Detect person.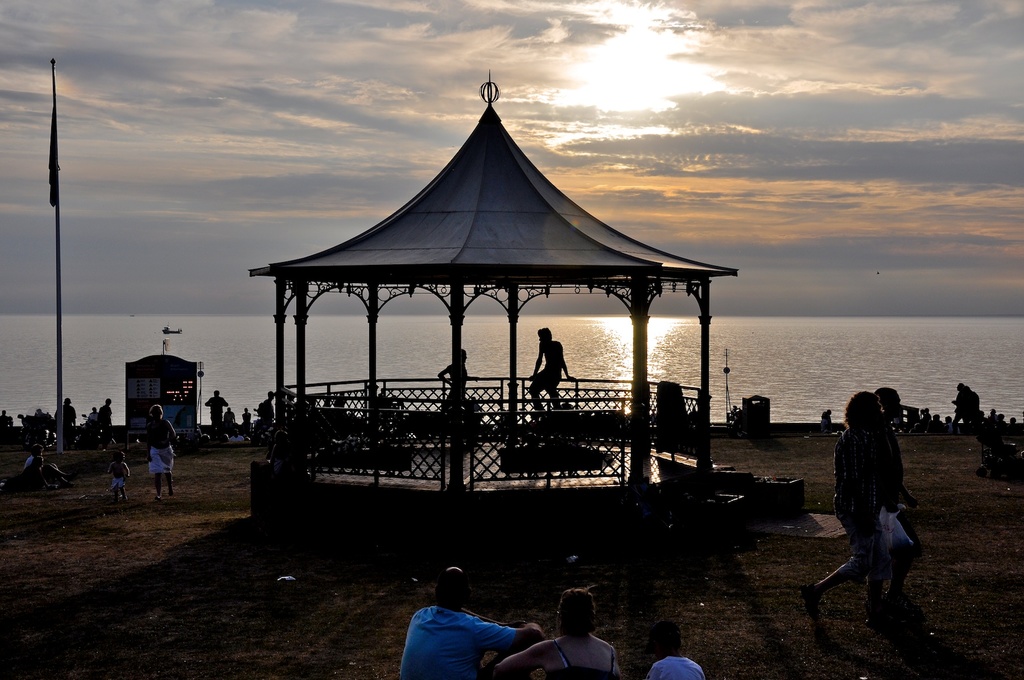
Detected at detection(524, 323, 573, 409).
